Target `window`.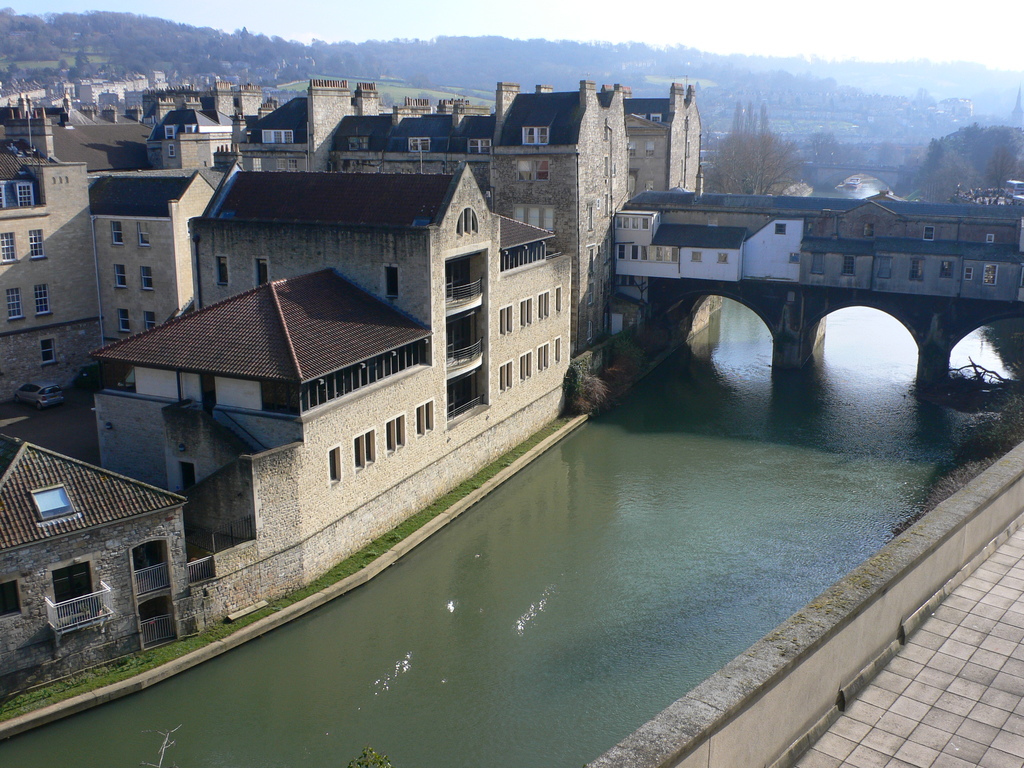
Target region: bbox=[3, 180, 13, 209].
